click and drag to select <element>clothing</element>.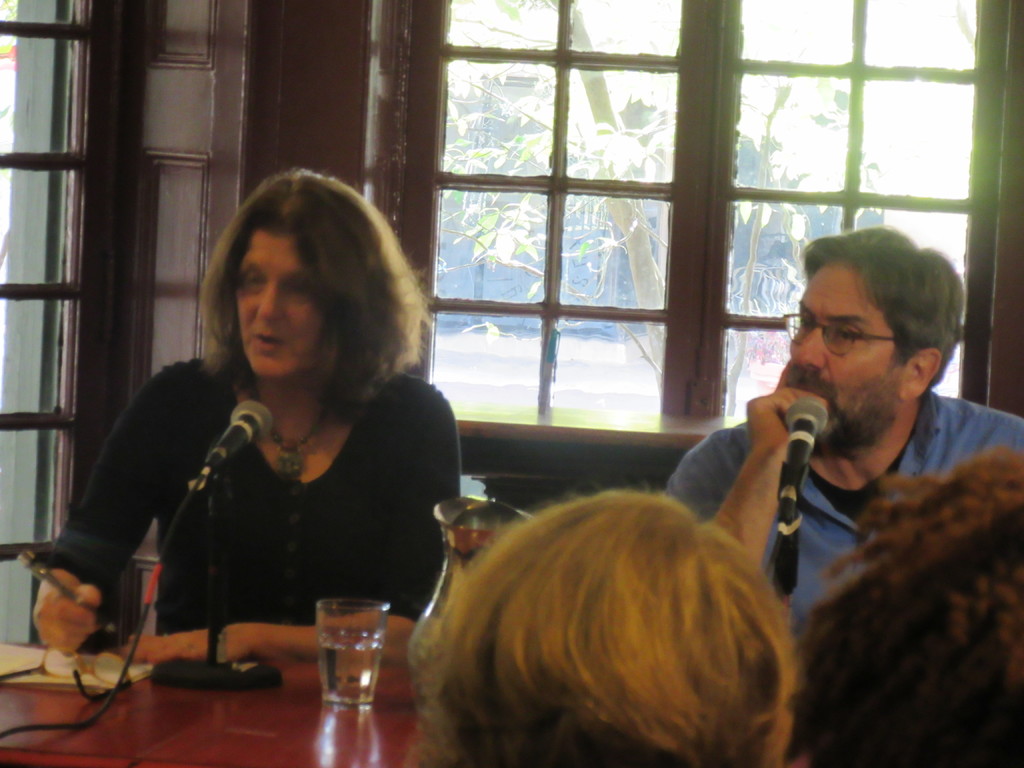
Selection: BBox(666, 392, 1023, 653).
